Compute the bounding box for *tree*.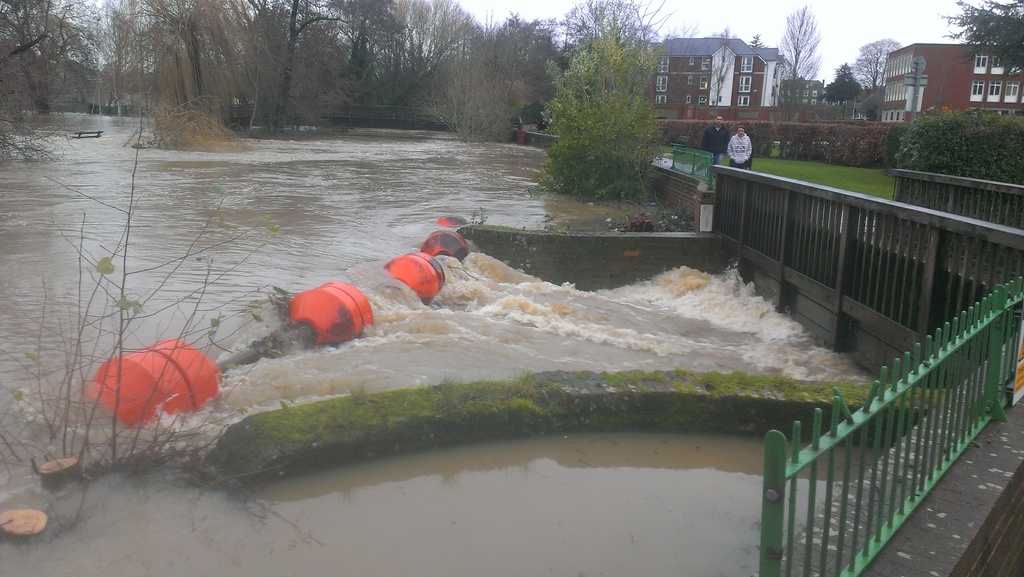
rect(934, 0, 1023, 83).
